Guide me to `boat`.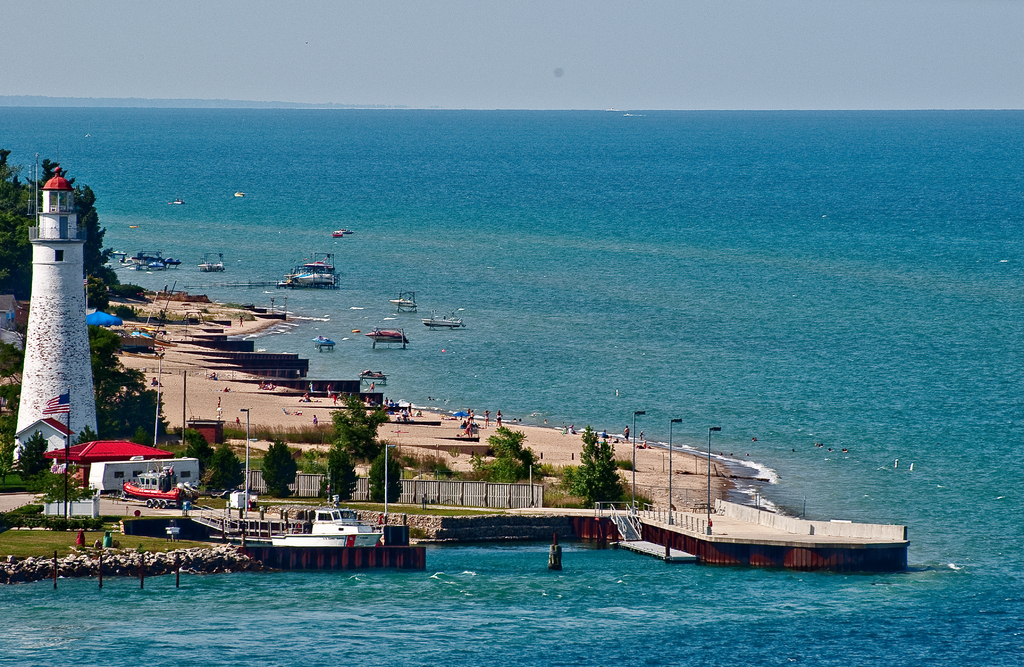
Guidance: 388:296:419:307.
